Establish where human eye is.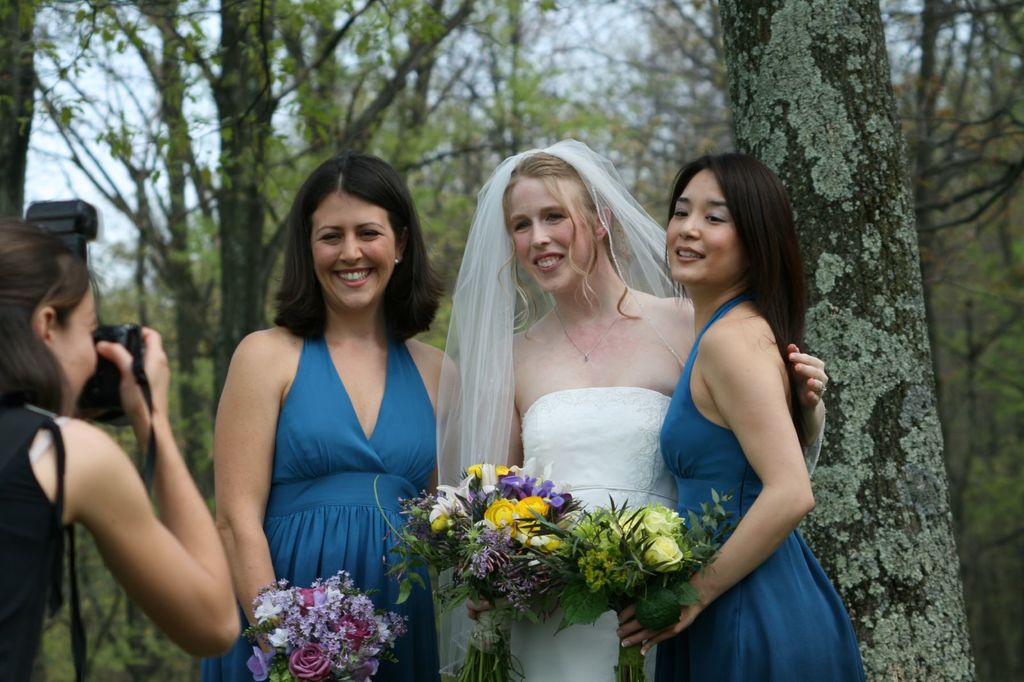
Established at select_region(516, 226, 532, 231).
